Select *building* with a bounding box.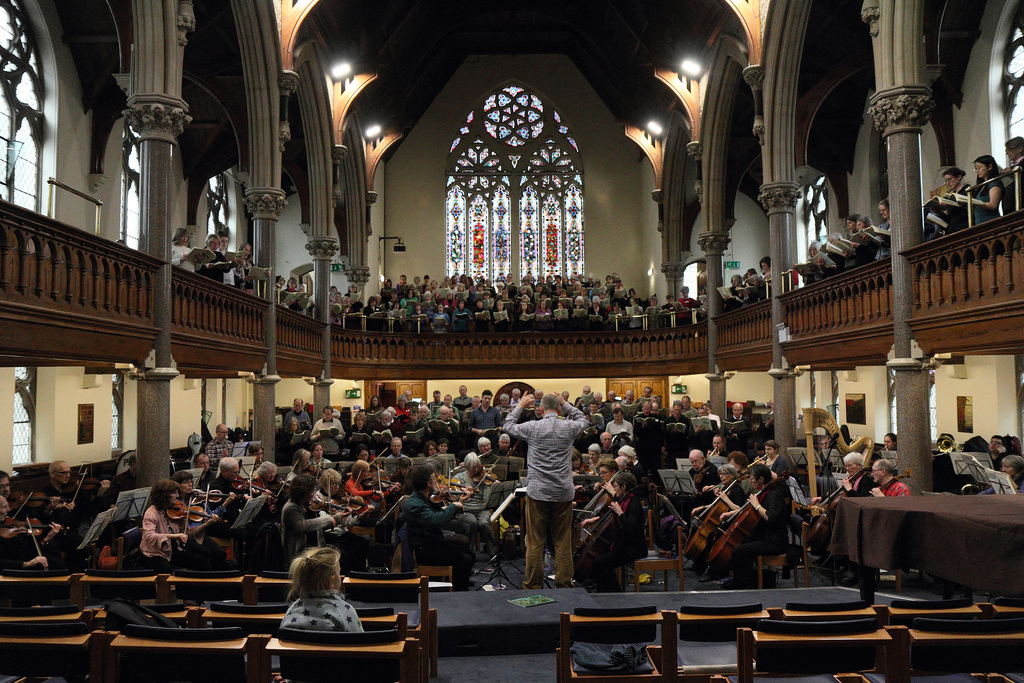
Rect(0, 0, 1023, 682).
